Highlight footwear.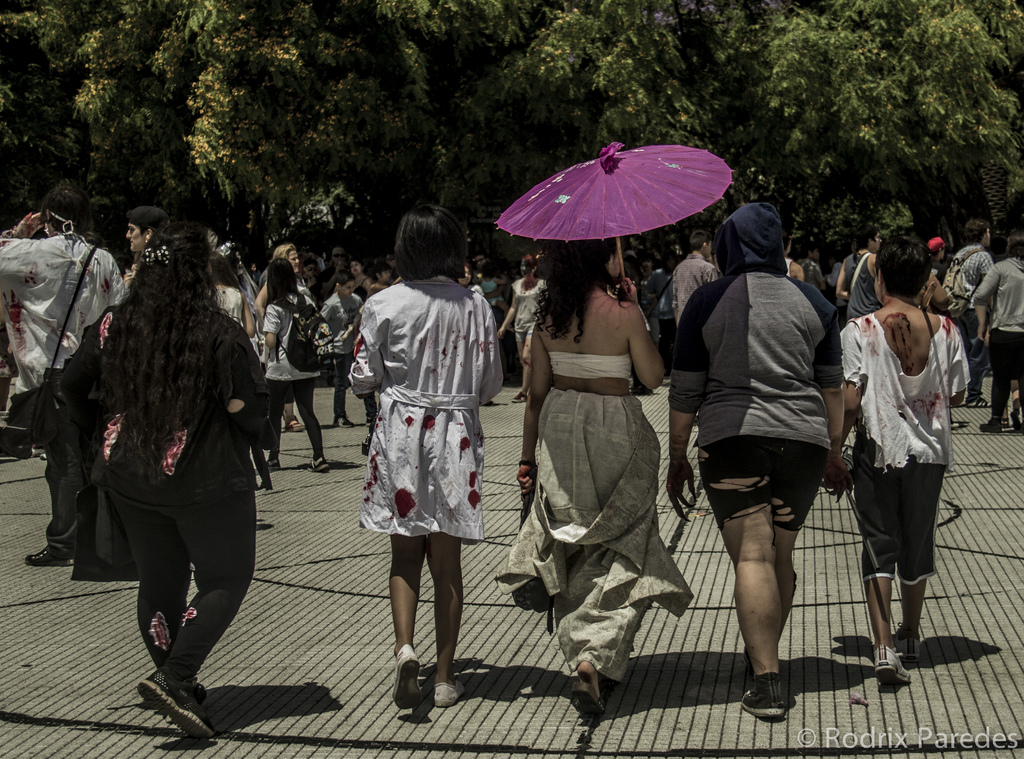
Highlighted region: Rect(871, 644, 916, 685).
